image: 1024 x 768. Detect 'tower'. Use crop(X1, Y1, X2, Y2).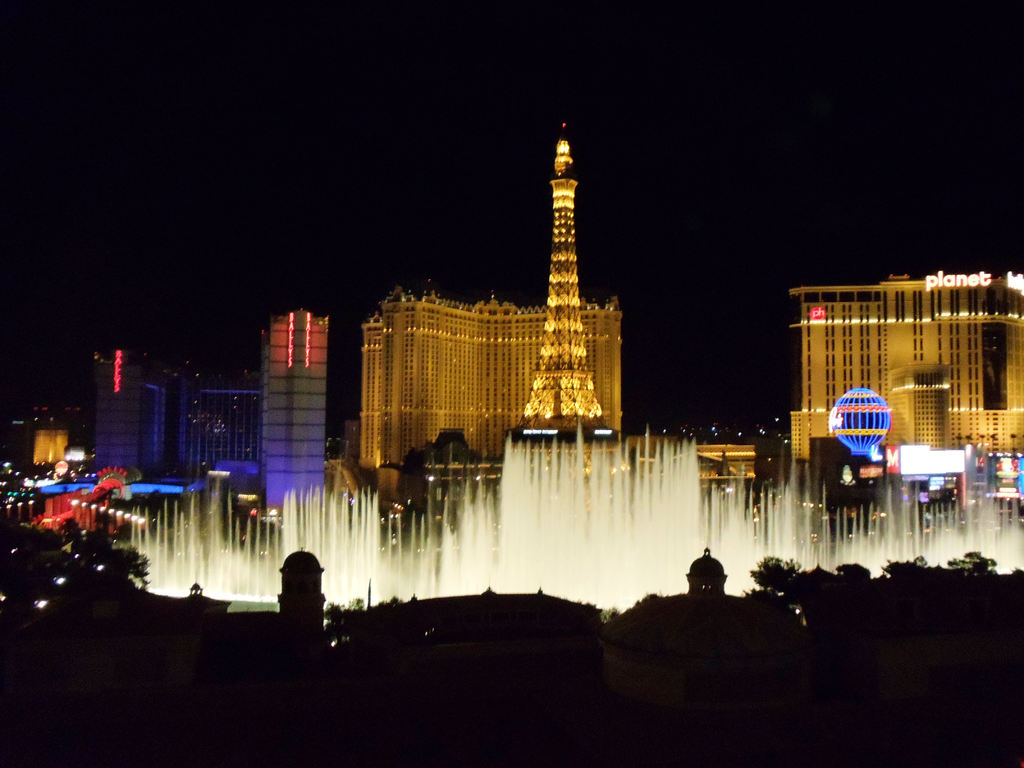
crop(268, 310, 333, 513).
